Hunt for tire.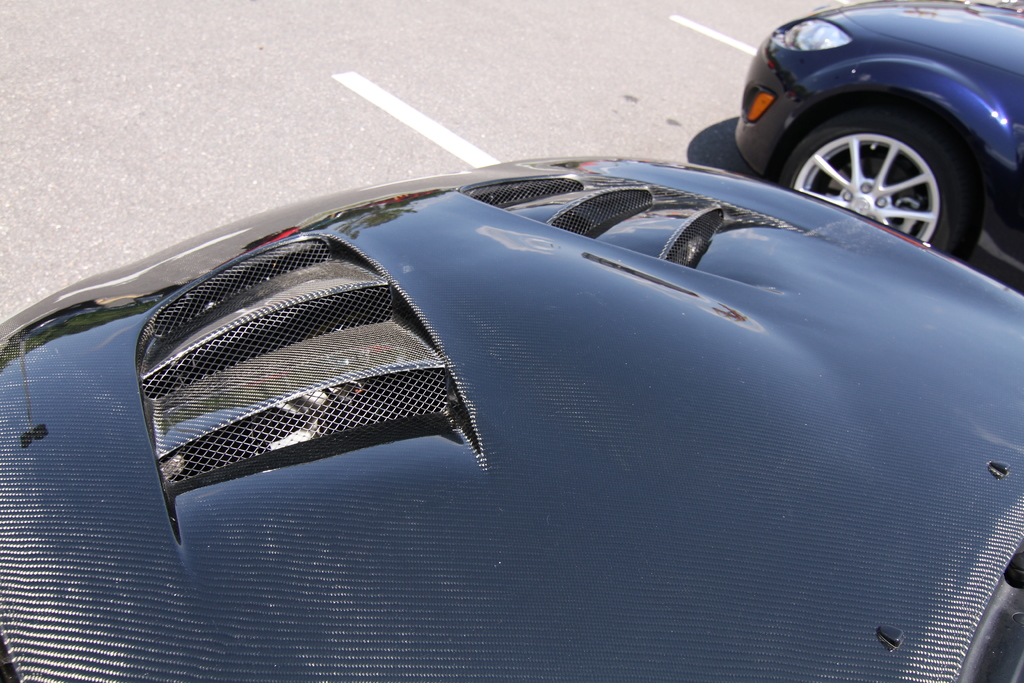
Hunted down at (left=781, top=80, right=1002, bottom=242).
